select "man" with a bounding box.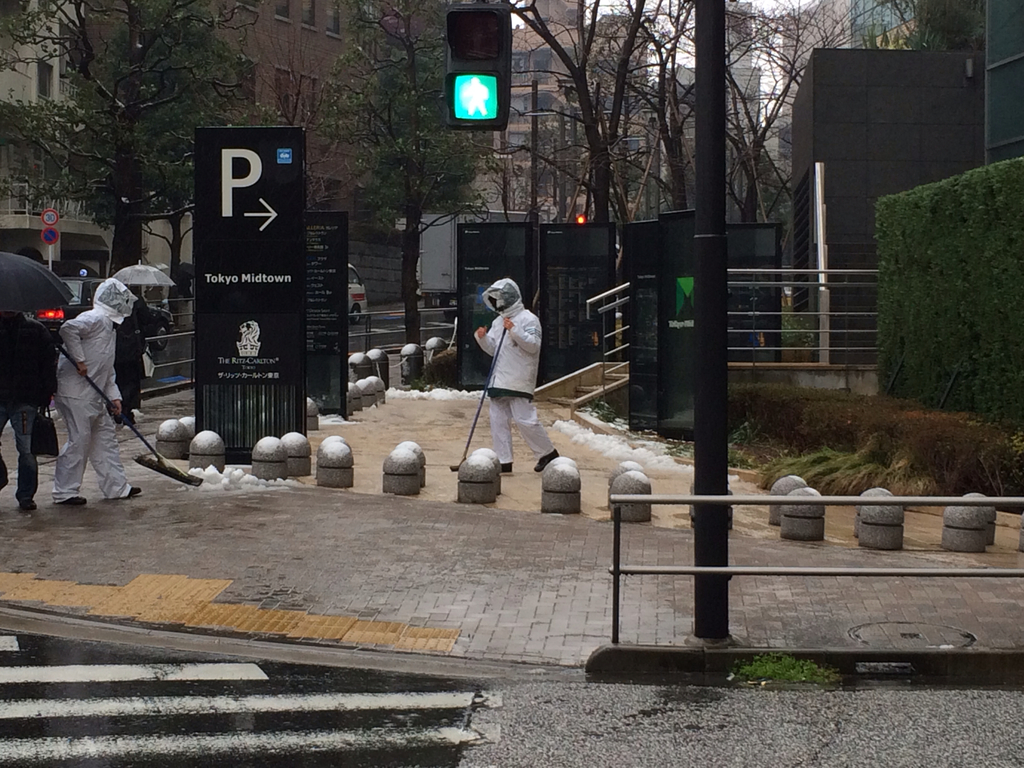
40,274,140,508.
